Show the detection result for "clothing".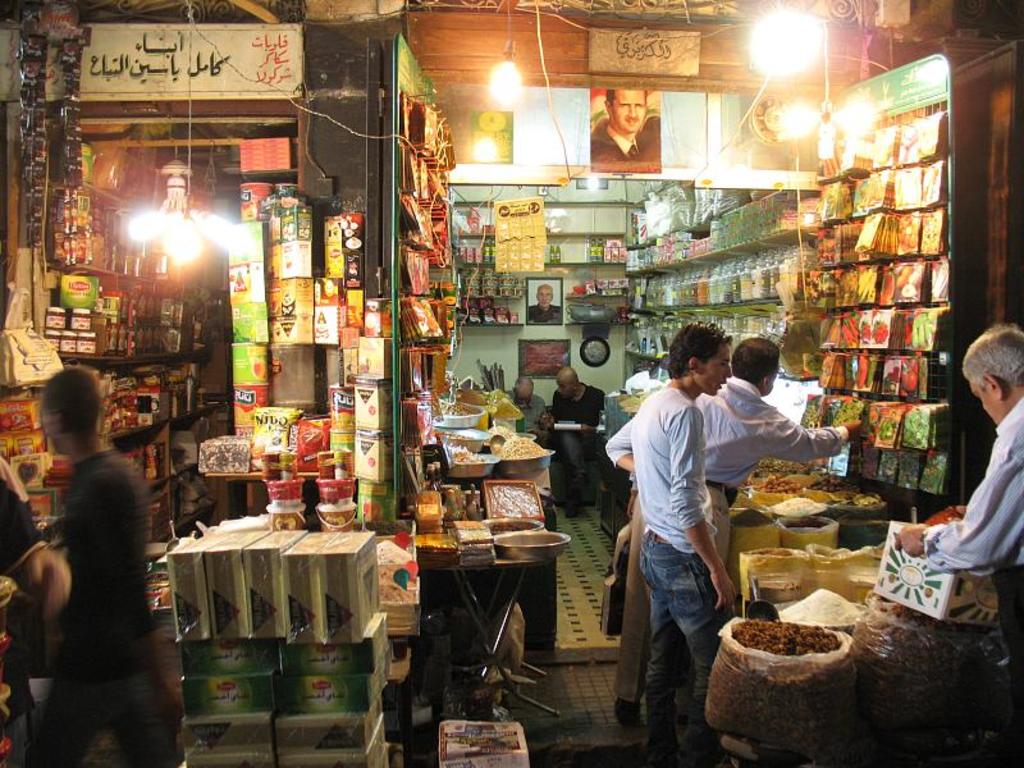
detection(603, 372, 851, 712).
